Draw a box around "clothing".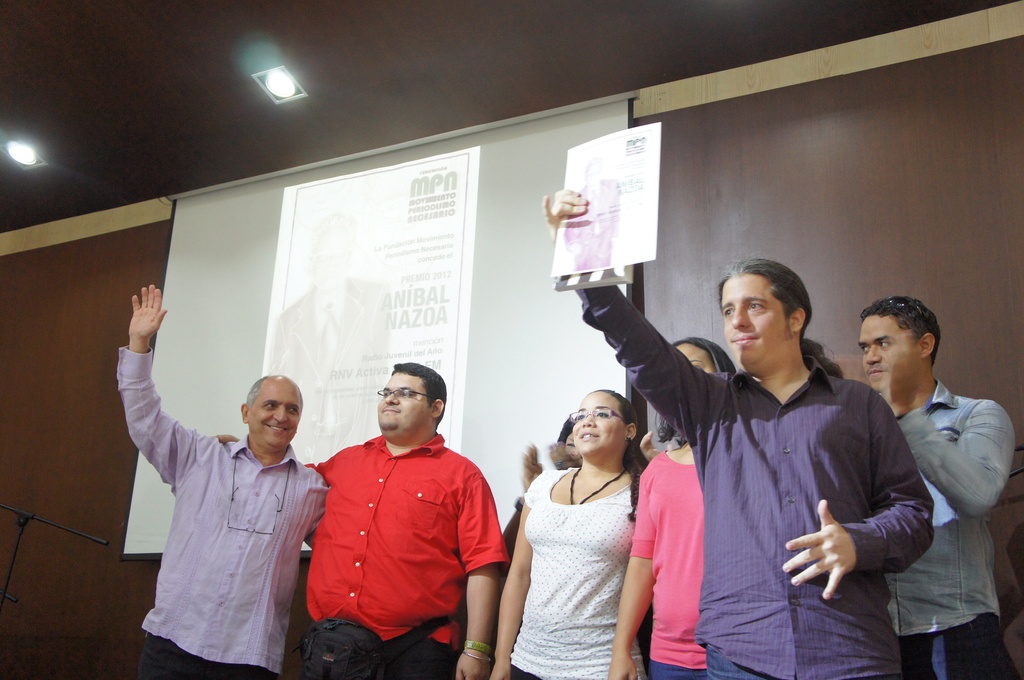
<box>891,375,1023,674</box>.
